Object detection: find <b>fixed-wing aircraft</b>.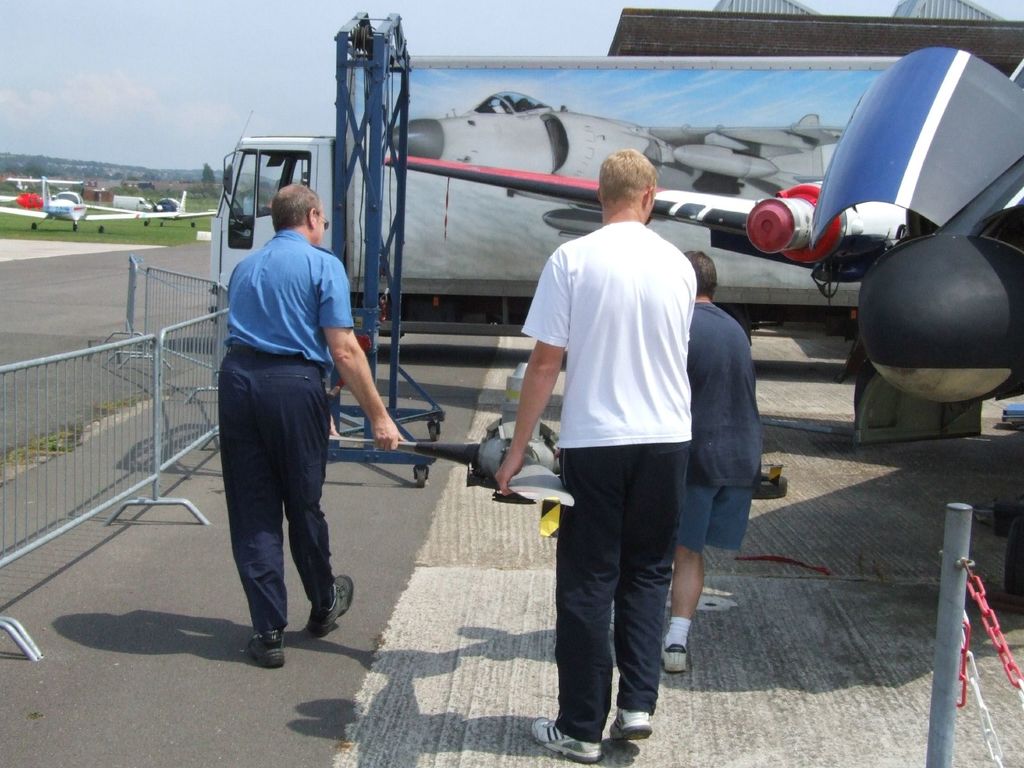
bbox=(381, 40, 1023, 403).
